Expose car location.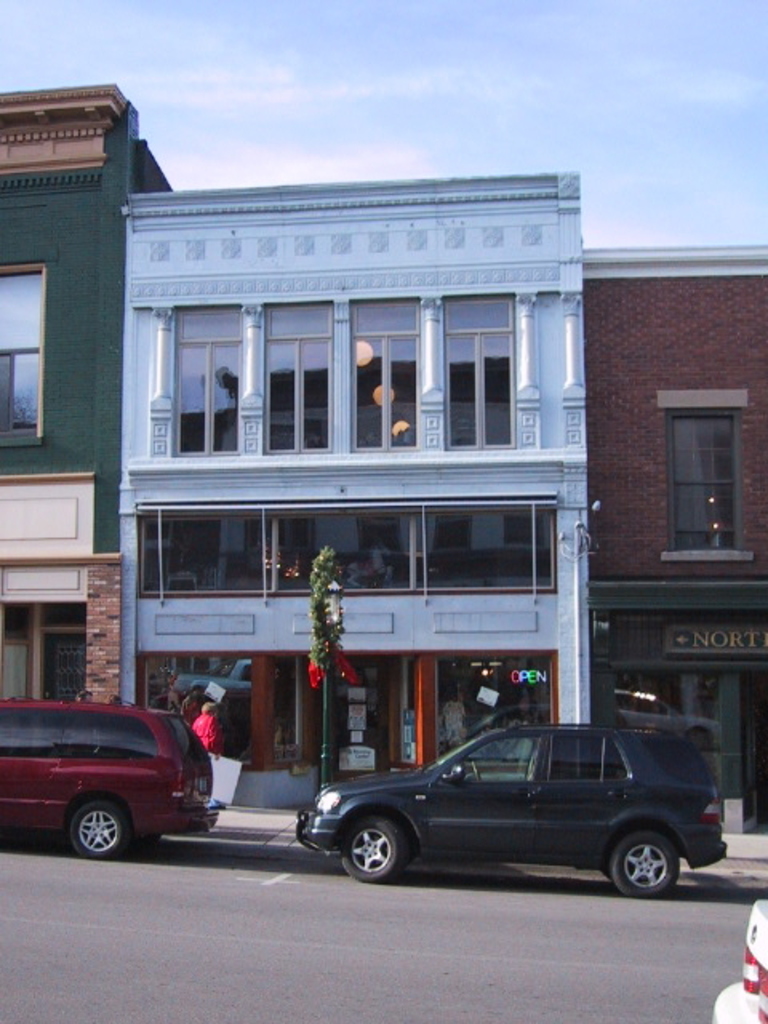
Exposed at 706,896,766,1022.
